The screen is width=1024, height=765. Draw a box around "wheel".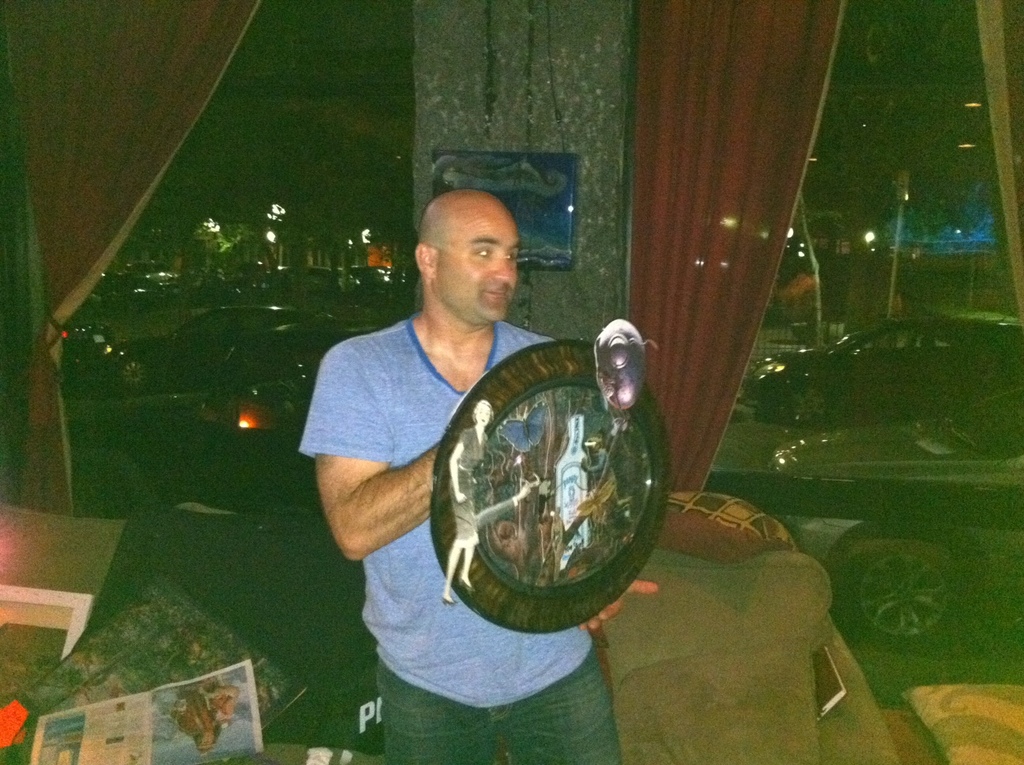
834 530 961 653.
